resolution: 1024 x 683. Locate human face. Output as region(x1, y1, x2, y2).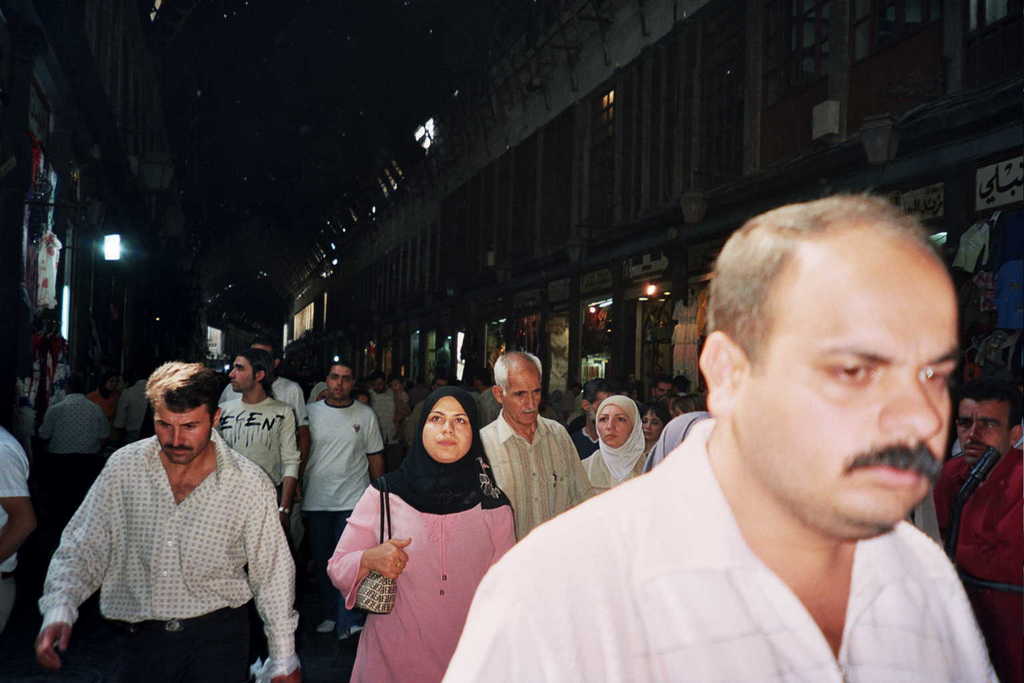
region(251, 344, 273, 362).
